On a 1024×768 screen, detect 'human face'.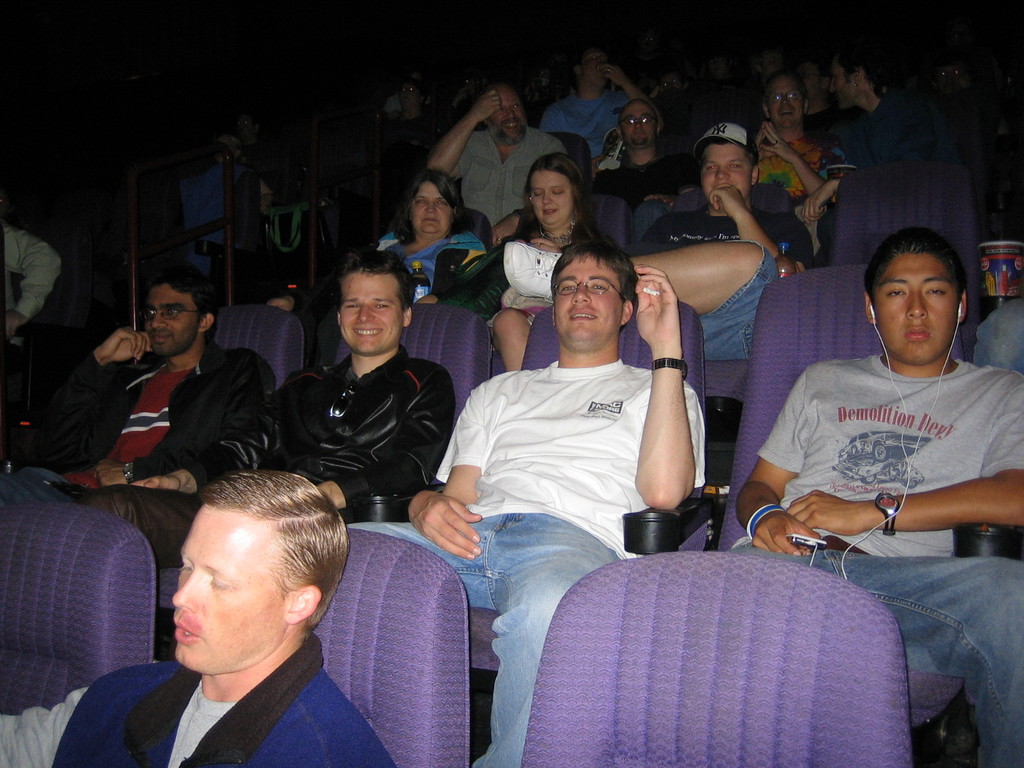
region(492, 92, 522, 142).
